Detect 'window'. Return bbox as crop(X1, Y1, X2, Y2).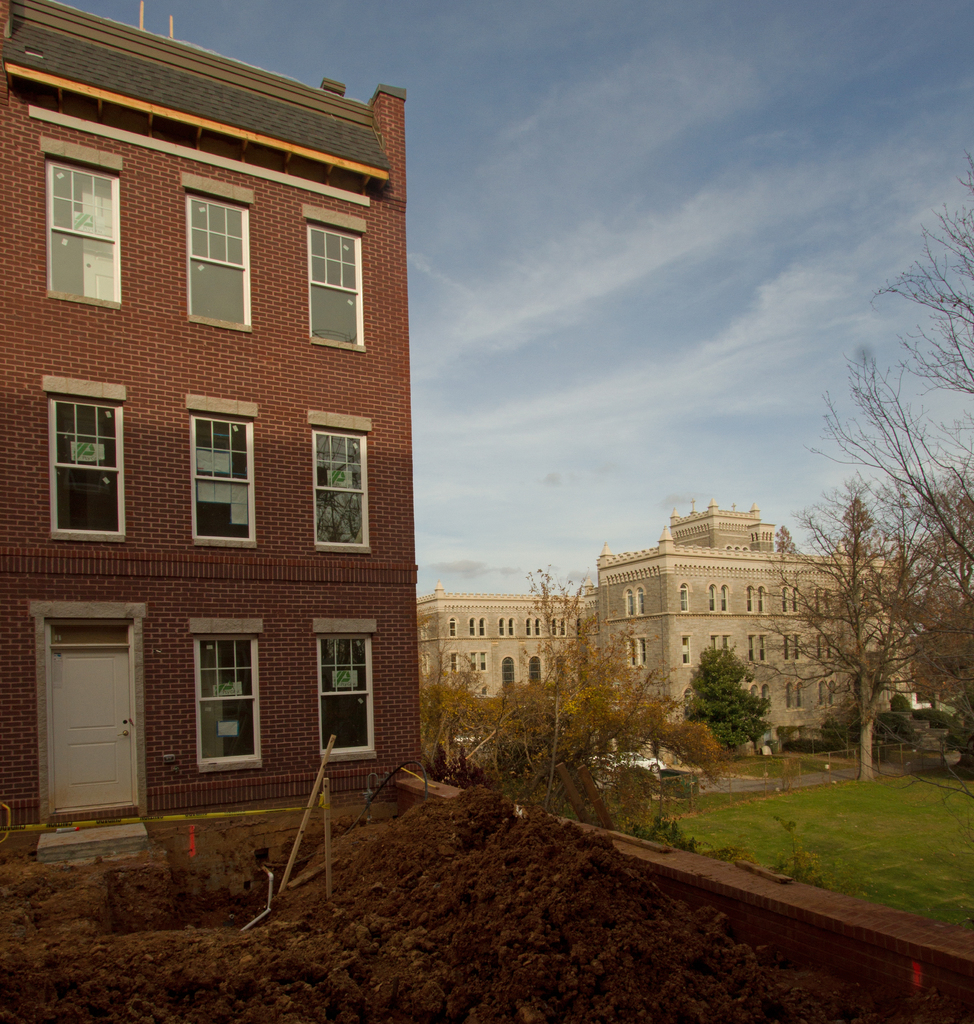
crop(796, 637, 798, 656).
